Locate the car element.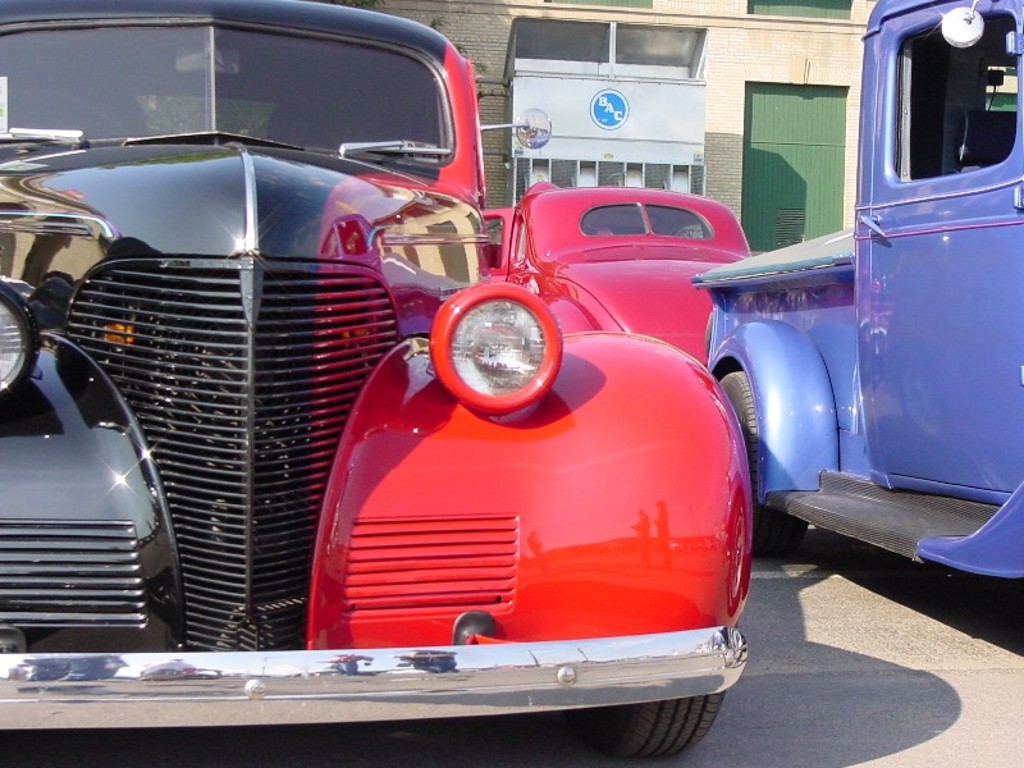
Element bbox: 483:180:753:370.
